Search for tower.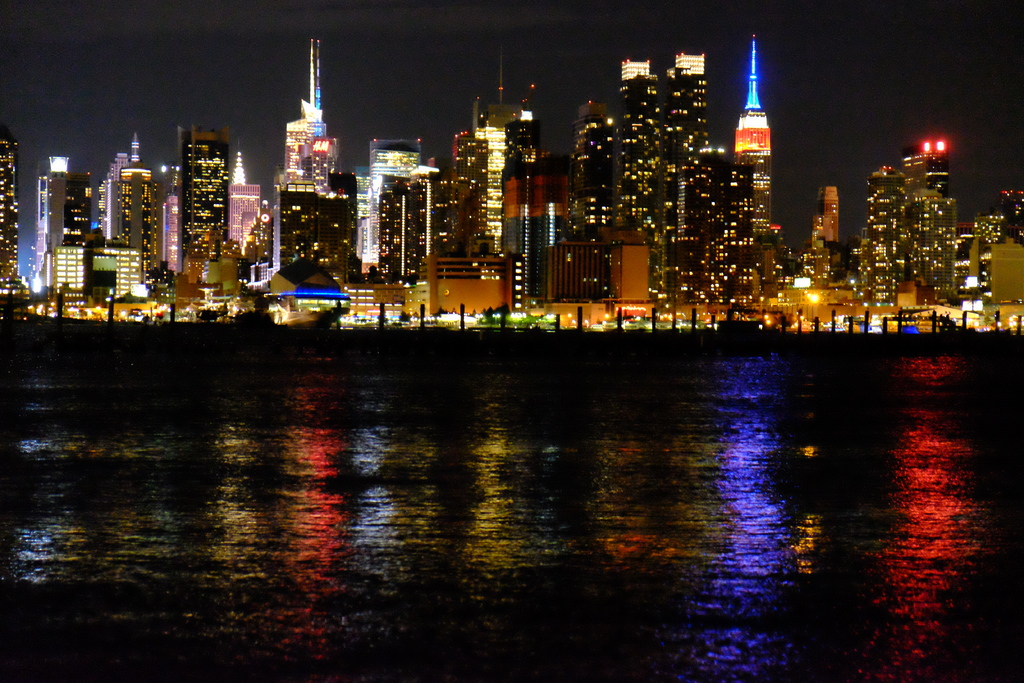
Found at (x1=274, y1=174, x2=348, y2=286).
